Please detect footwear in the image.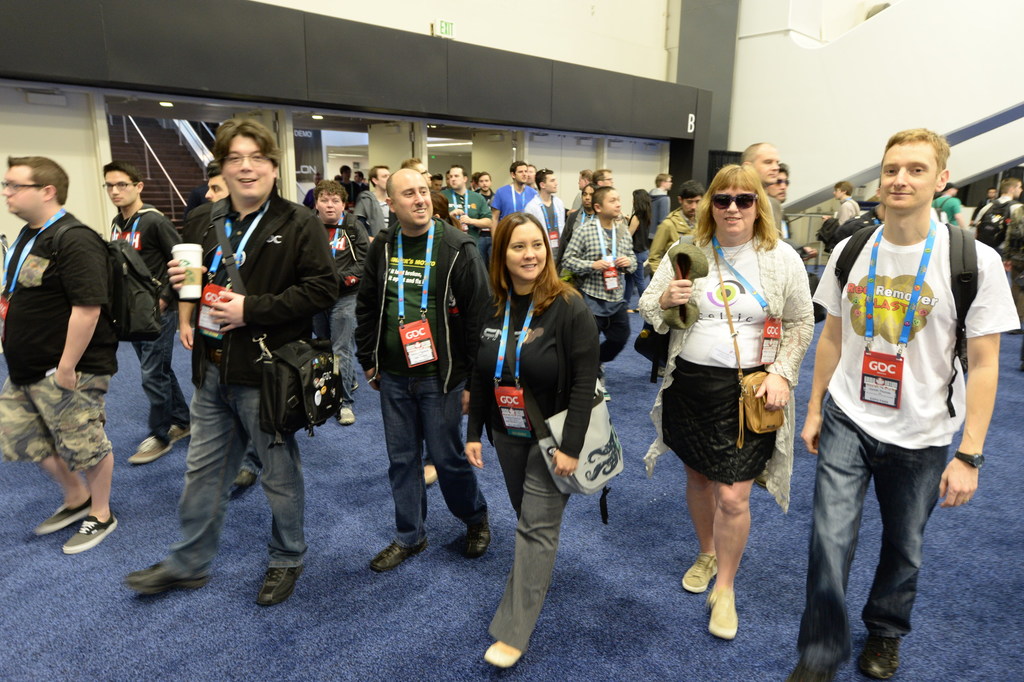
detection(367, 535, 428, 572).
